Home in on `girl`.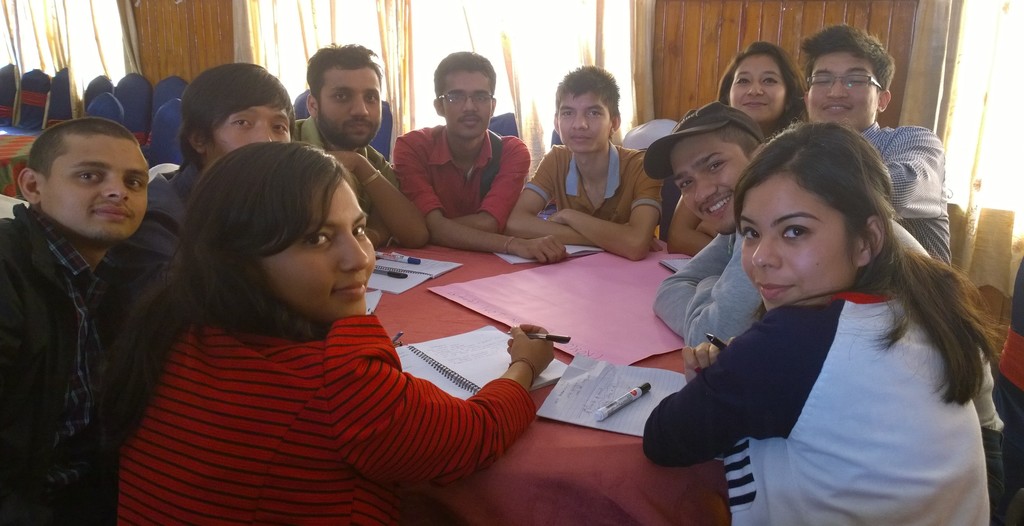
Homed in at 640:119:1007:525.
